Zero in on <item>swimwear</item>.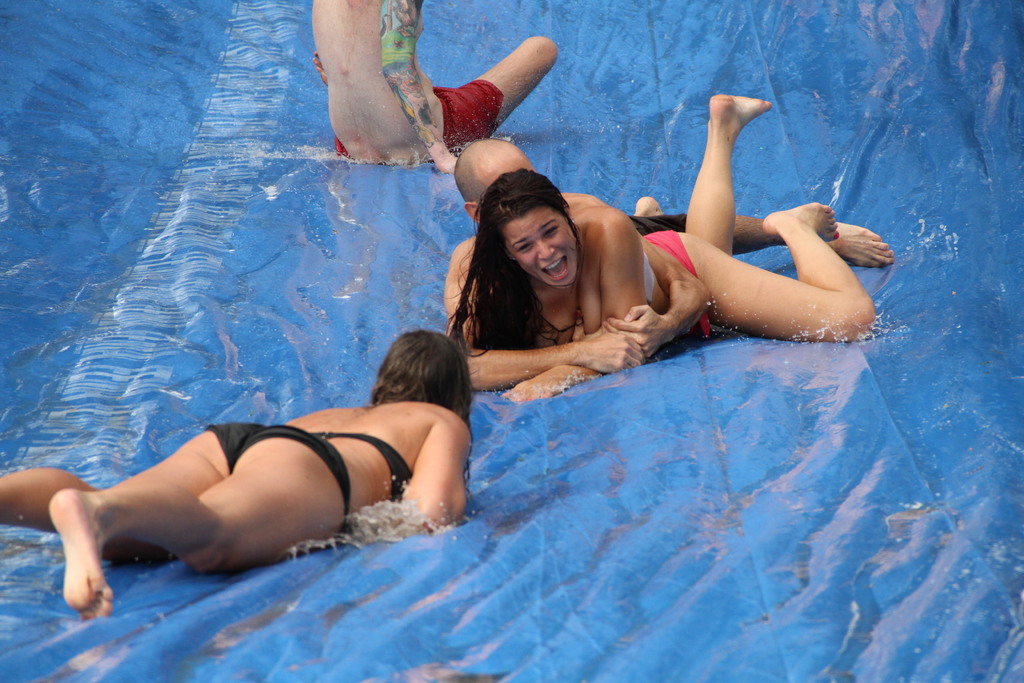
Zeroed in: BBox(310, 434, 415, 506).
